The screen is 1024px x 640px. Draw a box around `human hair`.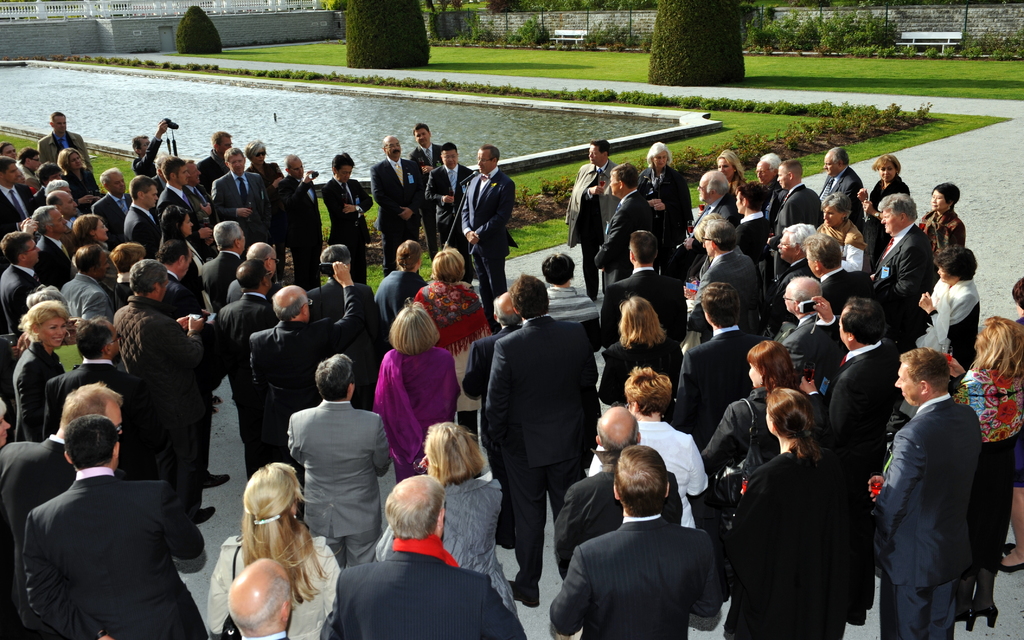
x1=541 y1=252 x2=575 y2=286.
